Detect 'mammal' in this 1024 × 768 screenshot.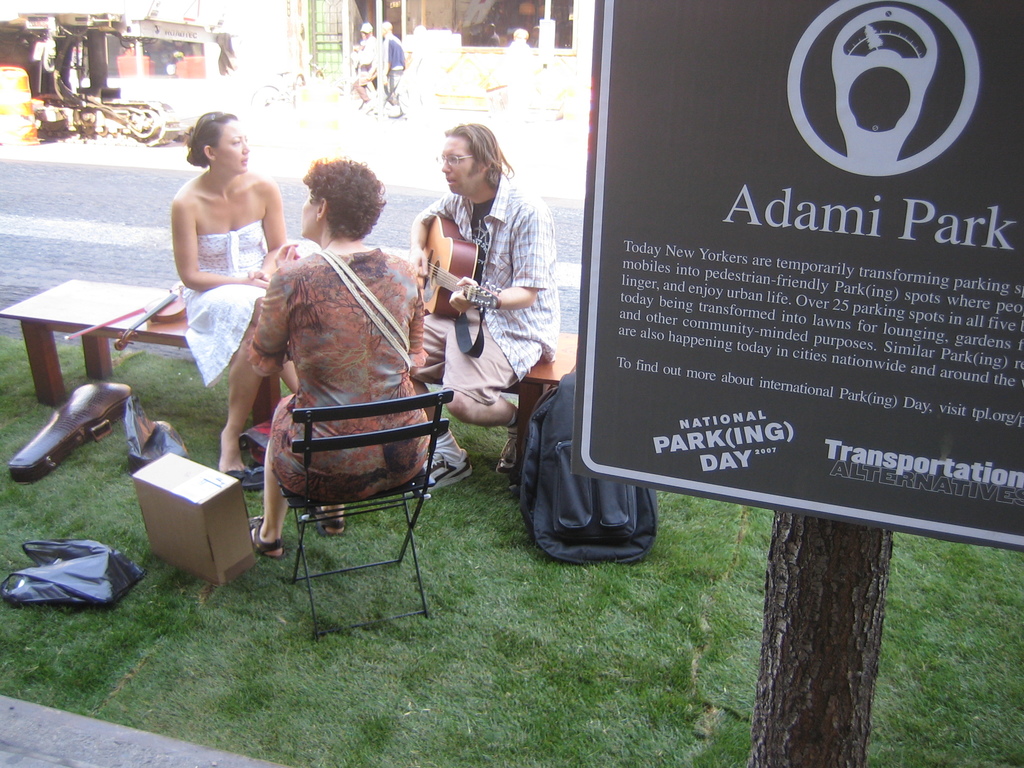
Detection: Rect(172, 109, 285, 475).
